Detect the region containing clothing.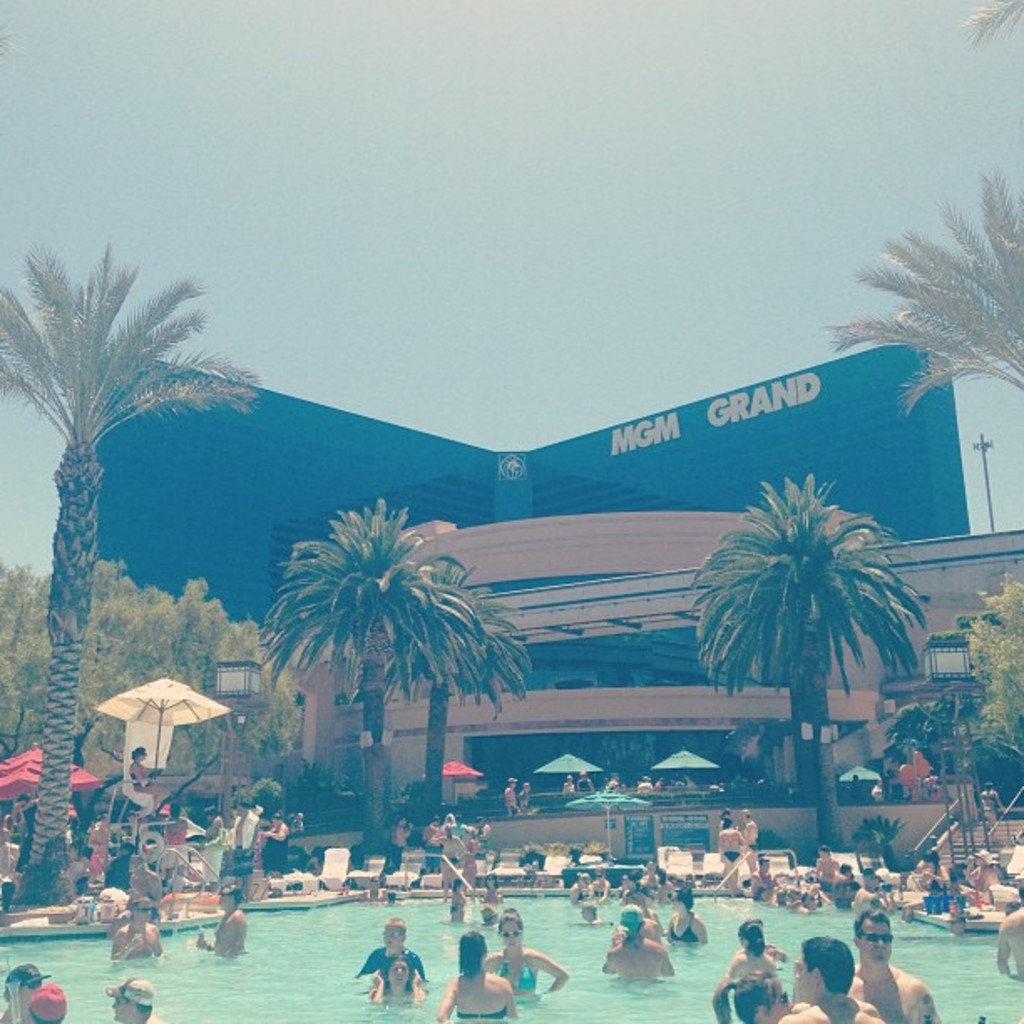
(226,840,254,877).
